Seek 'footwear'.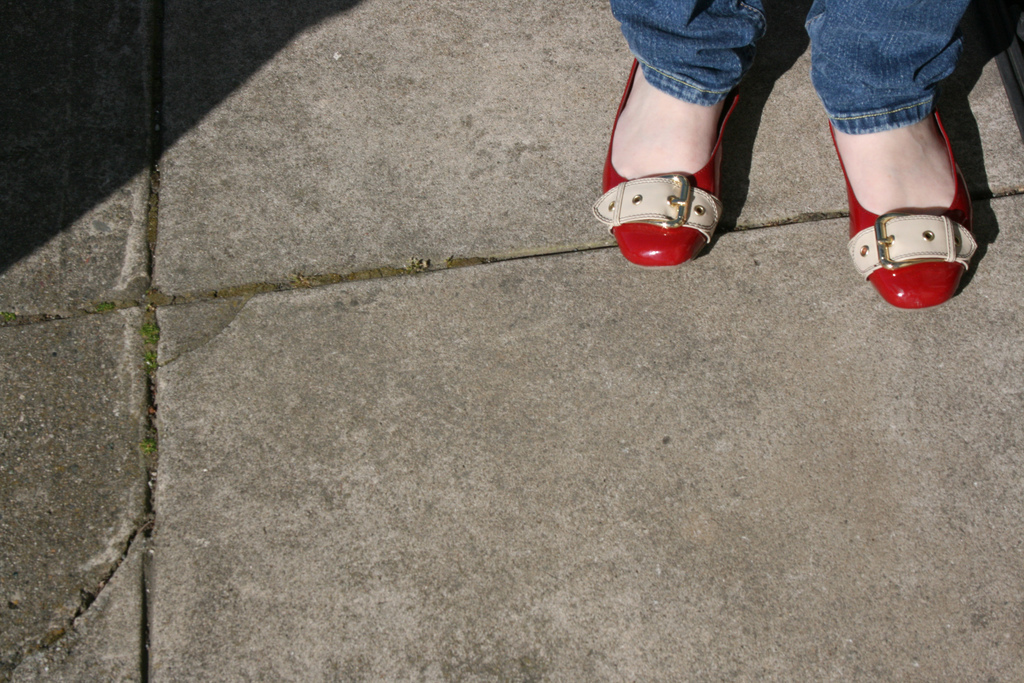
826, 107, 978, 306.
